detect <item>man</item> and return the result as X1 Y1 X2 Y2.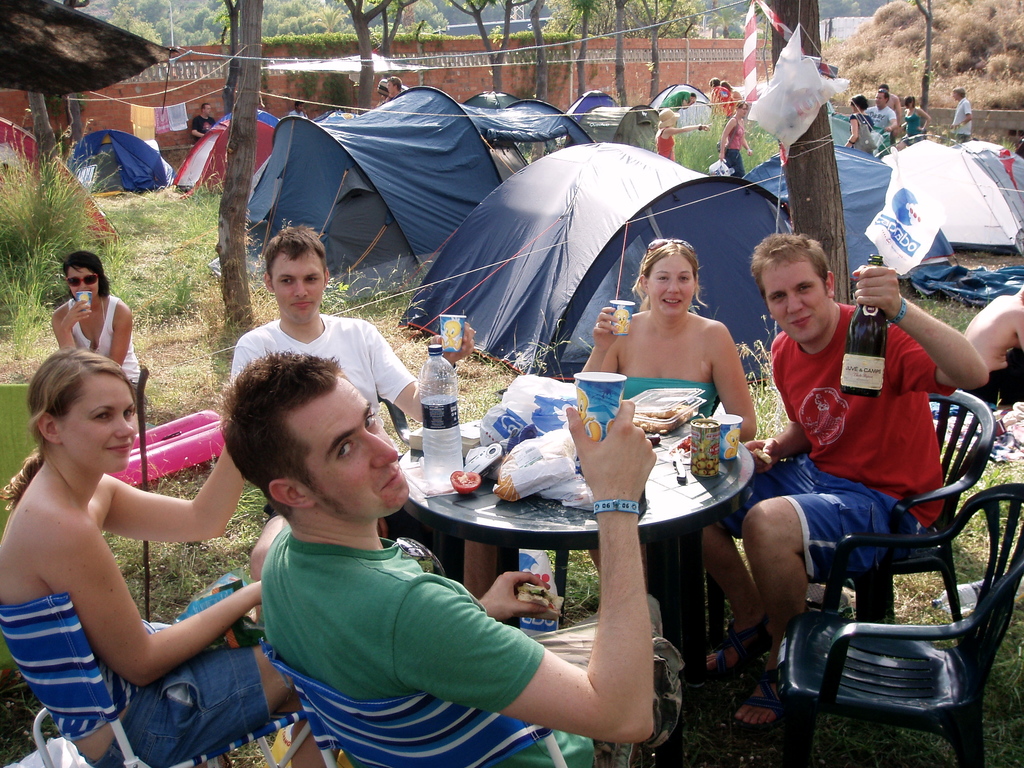
291 100 310 119.
